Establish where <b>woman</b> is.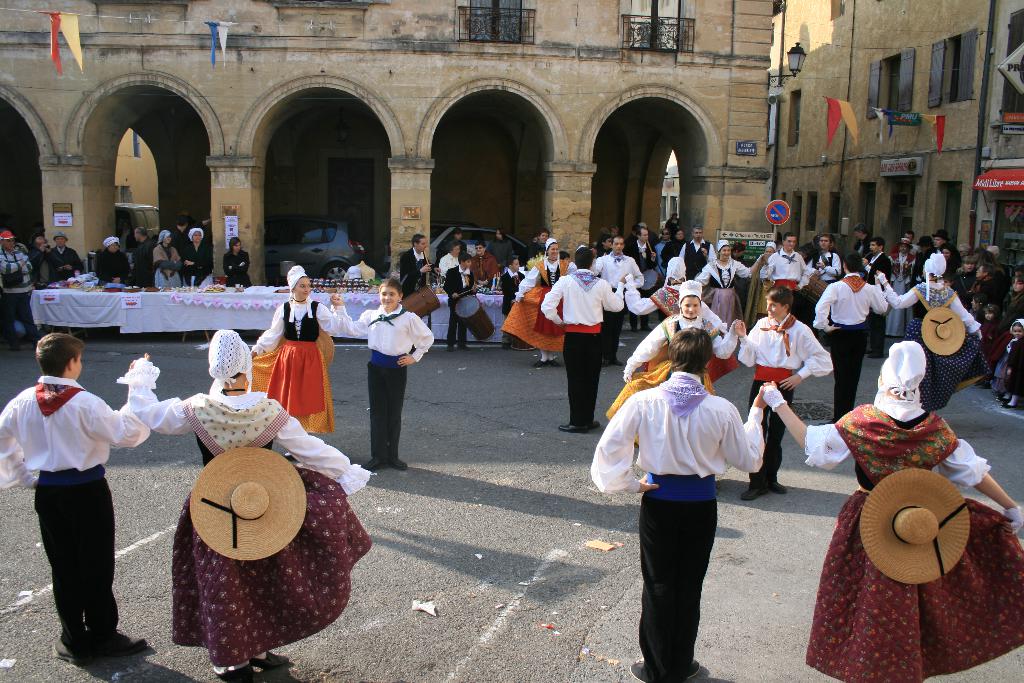
Established at [951,251,976,304].
